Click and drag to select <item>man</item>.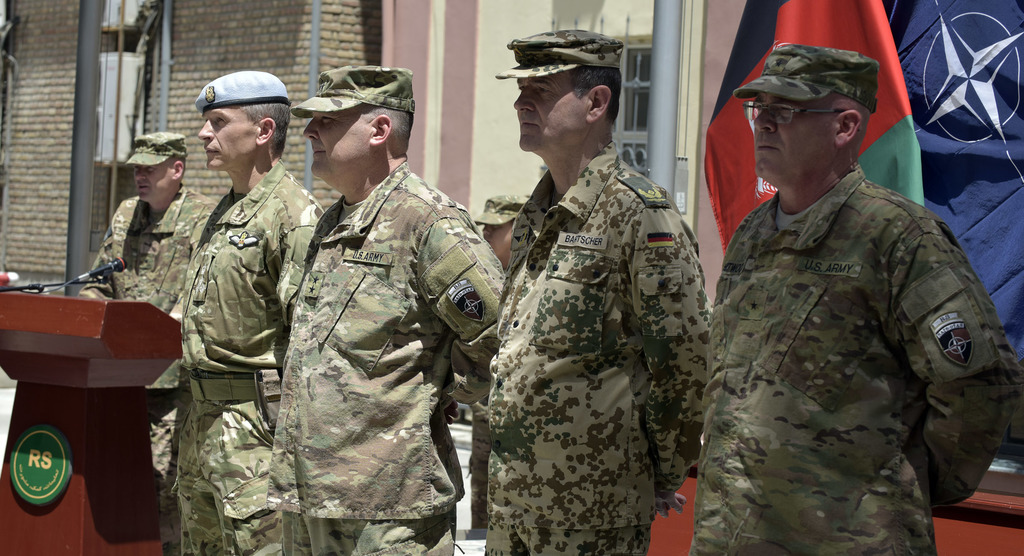
Selection: locate(75, 131, 218, 555).
